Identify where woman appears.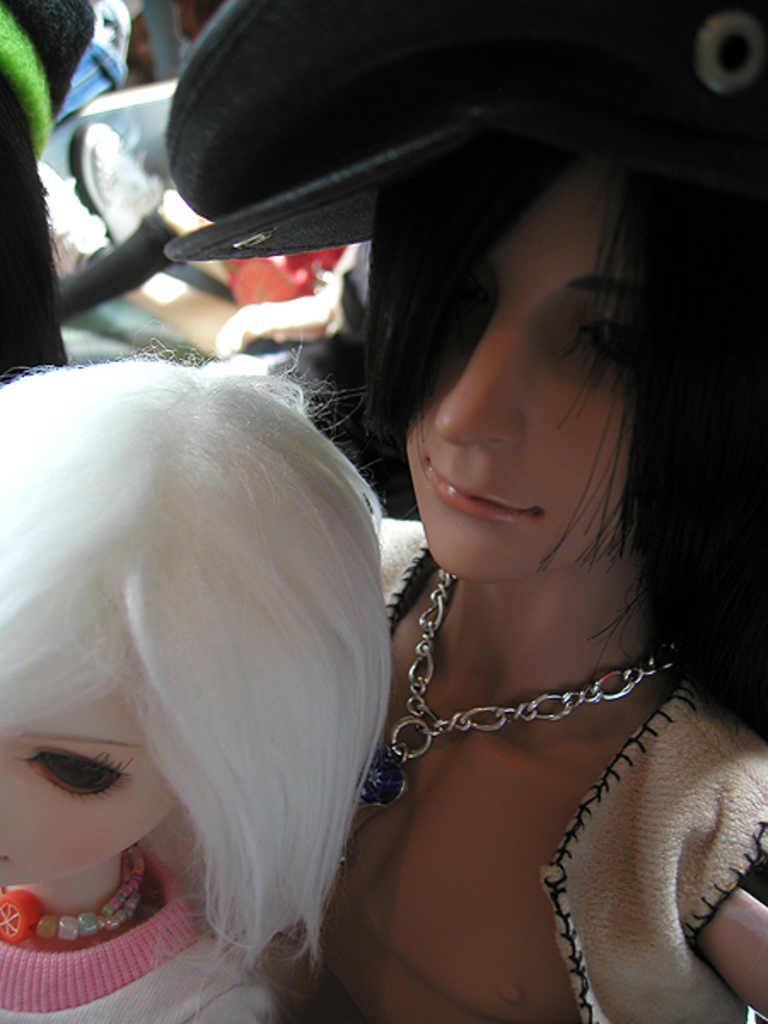
Appears at (x1=0, y1=343, x2=391, y2=1022).
